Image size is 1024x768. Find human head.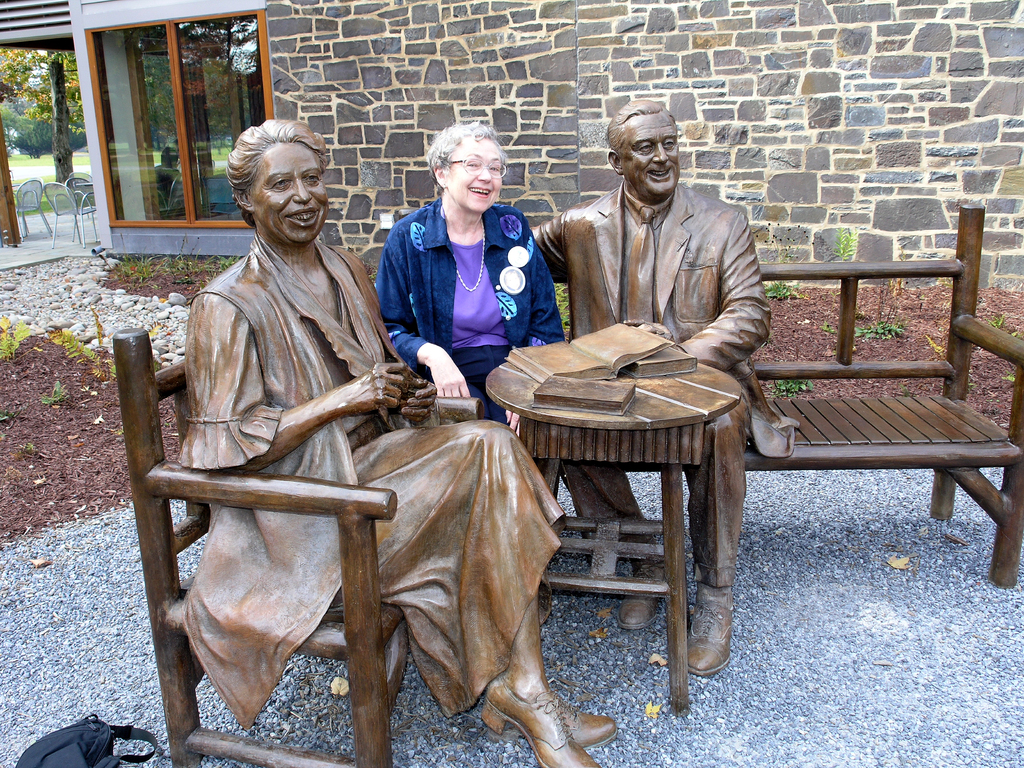
(left=425, top=116, right=507, bottom=217).
